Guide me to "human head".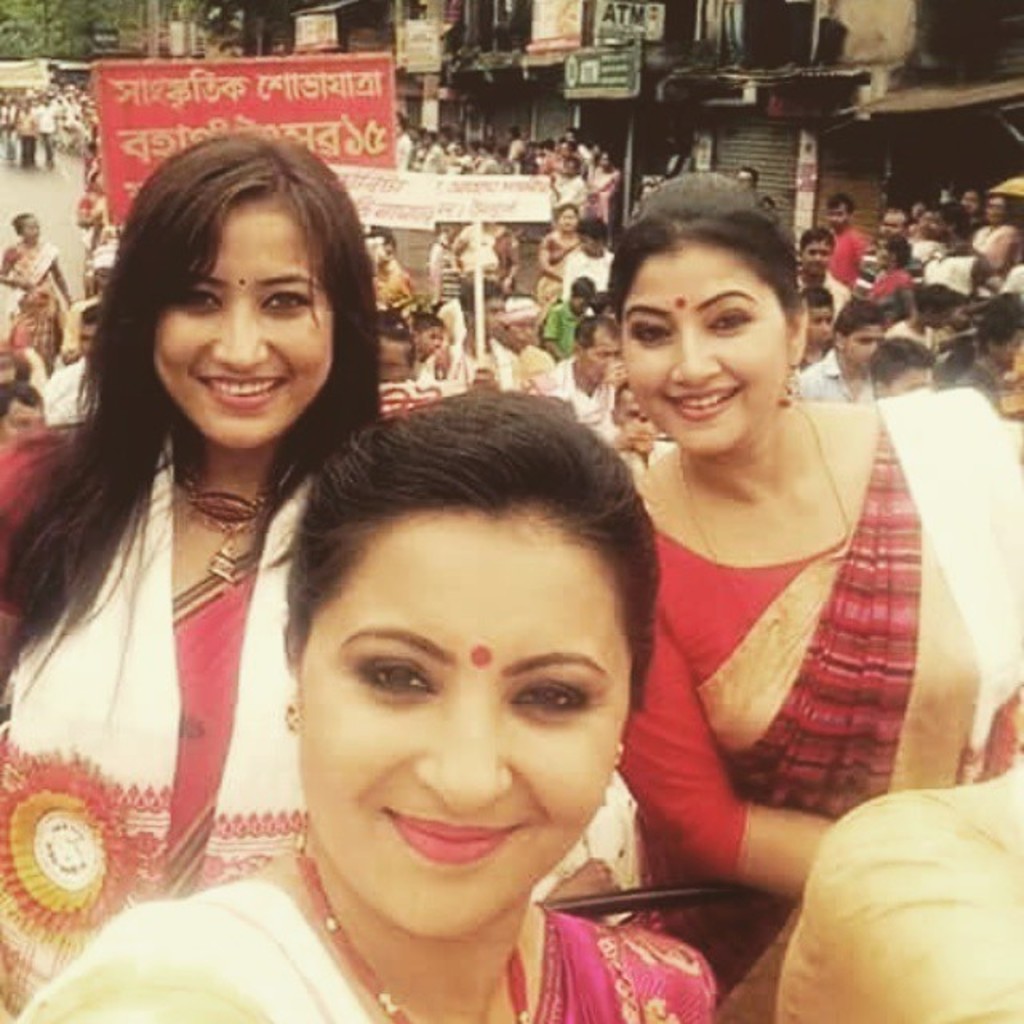
Guidance: {"x1": 490, "y1": 294, "x2": 534, "y2": 347}.
